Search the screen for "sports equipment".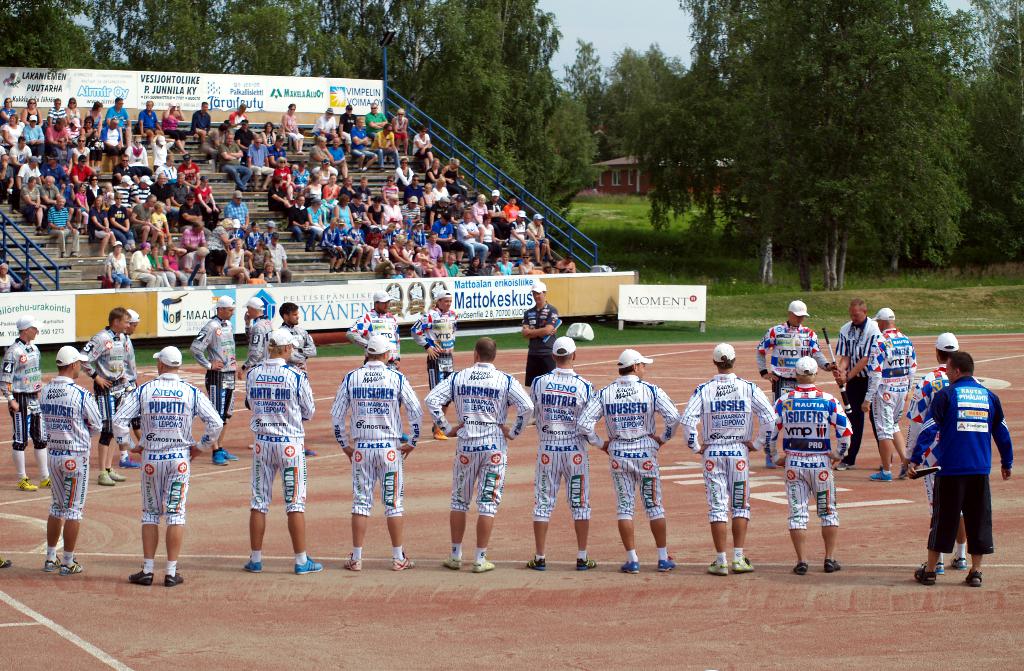
Found at <region>949, 556, 968, 568</region>.
